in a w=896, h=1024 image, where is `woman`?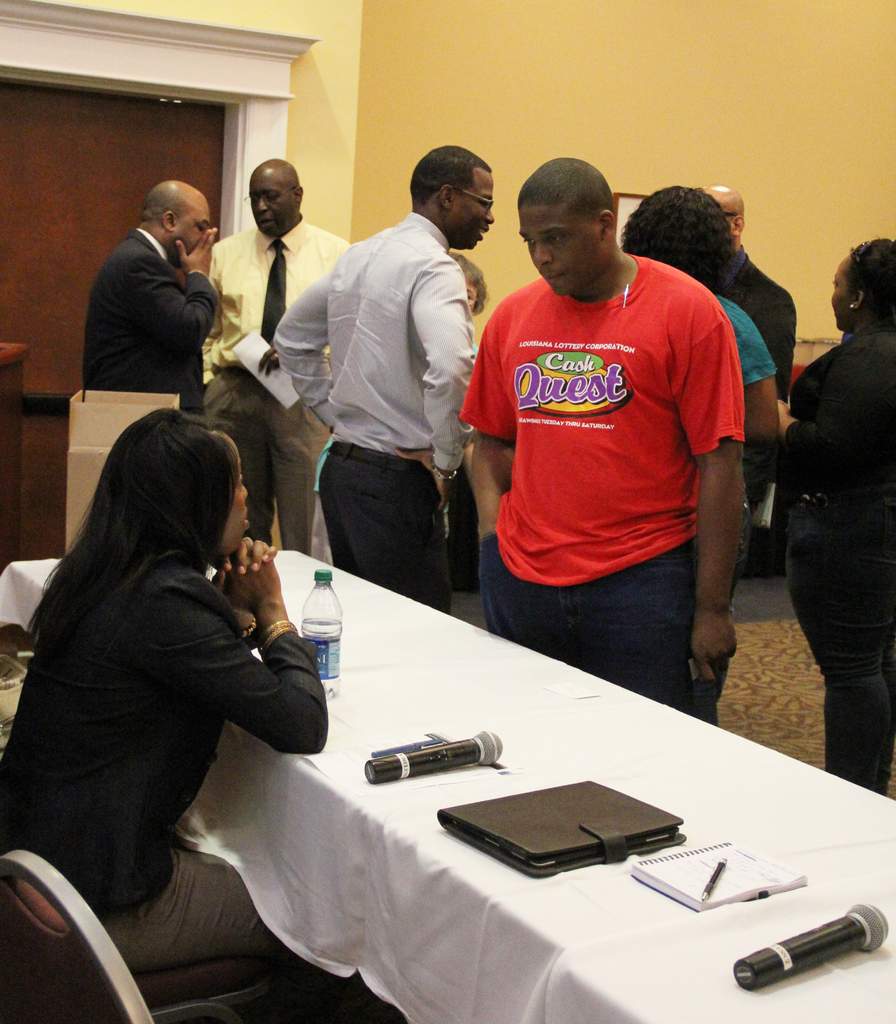
773,239,895,803.
